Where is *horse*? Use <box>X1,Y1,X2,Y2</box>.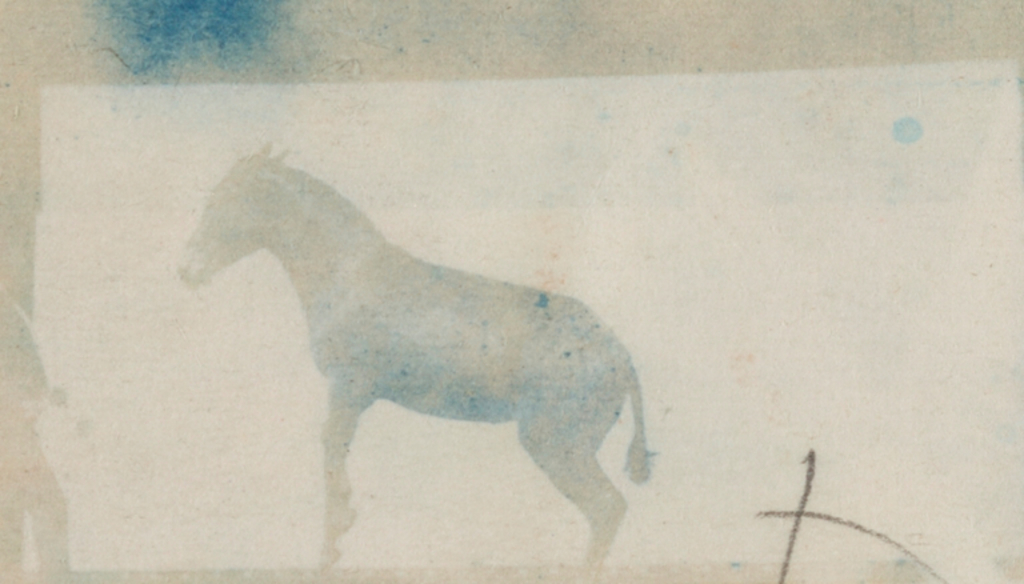
<box>175,144,655,576</box>.
